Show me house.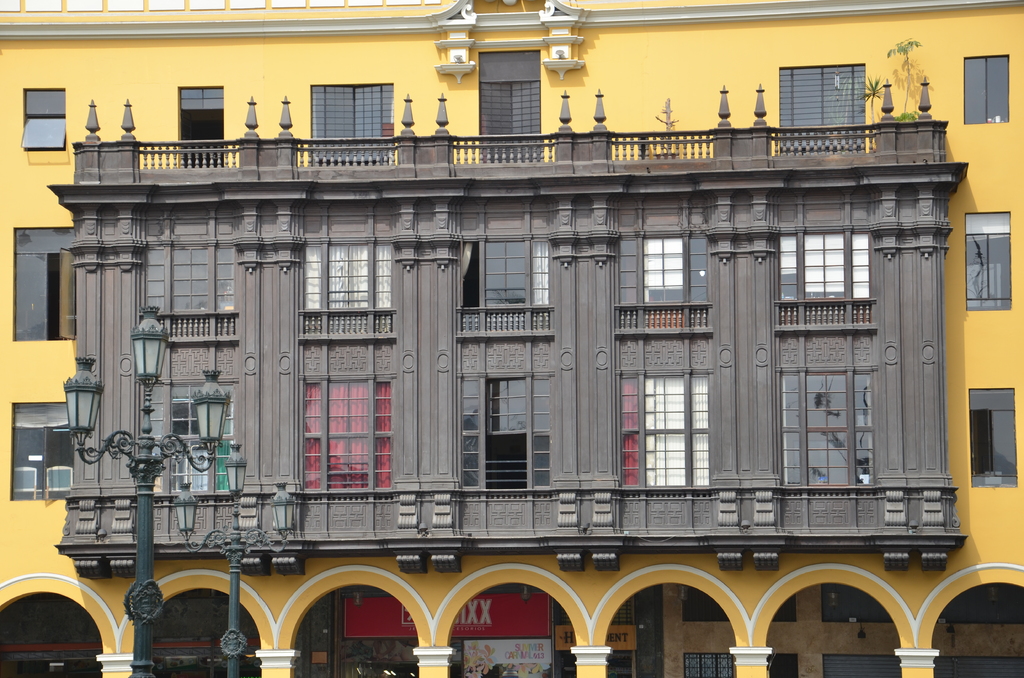
house is here: <box>0,0,1023,677</box>.
